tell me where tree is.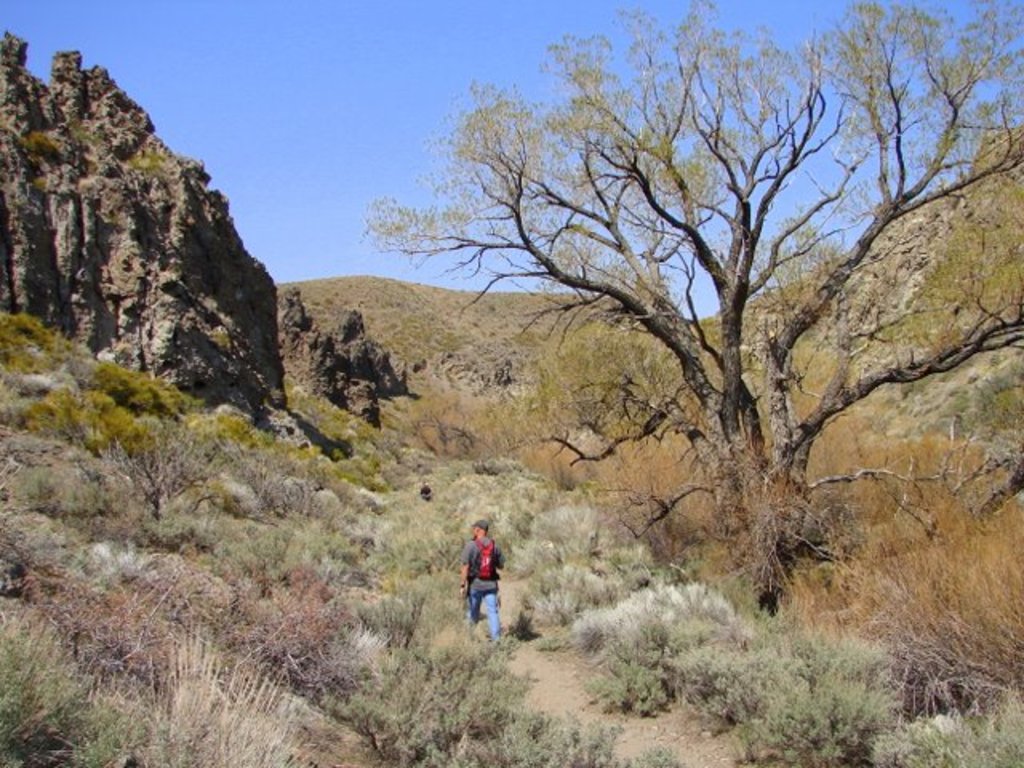
tree is at [x1=370, y1=0, x2=1022, y2=622].
